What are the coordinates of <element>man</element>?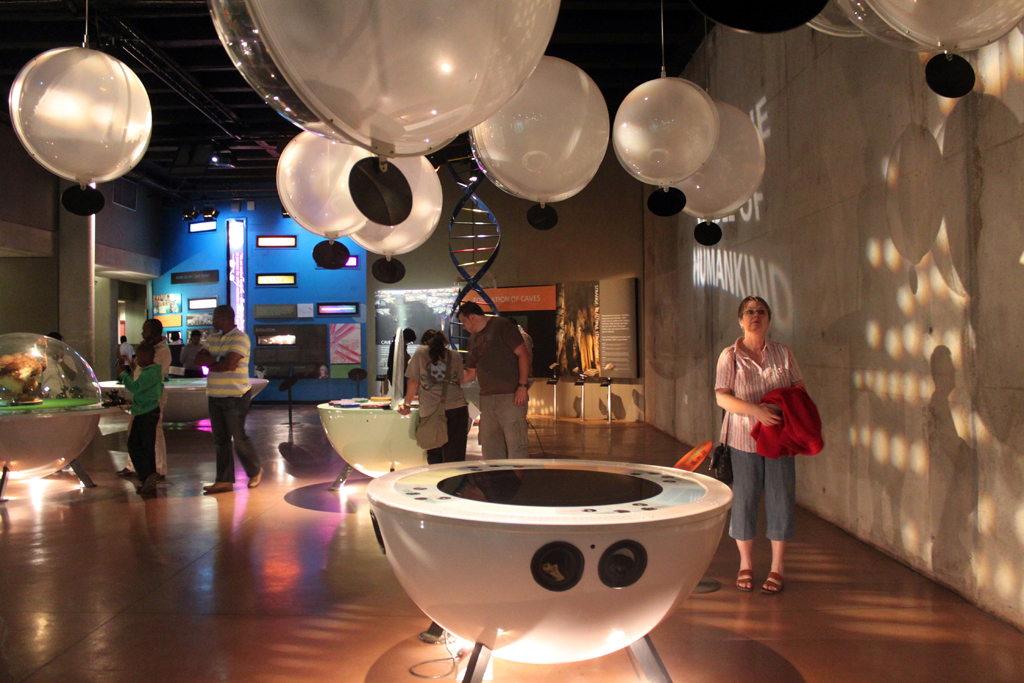
(x1=389, y1=327, x2=416, y2=392).
